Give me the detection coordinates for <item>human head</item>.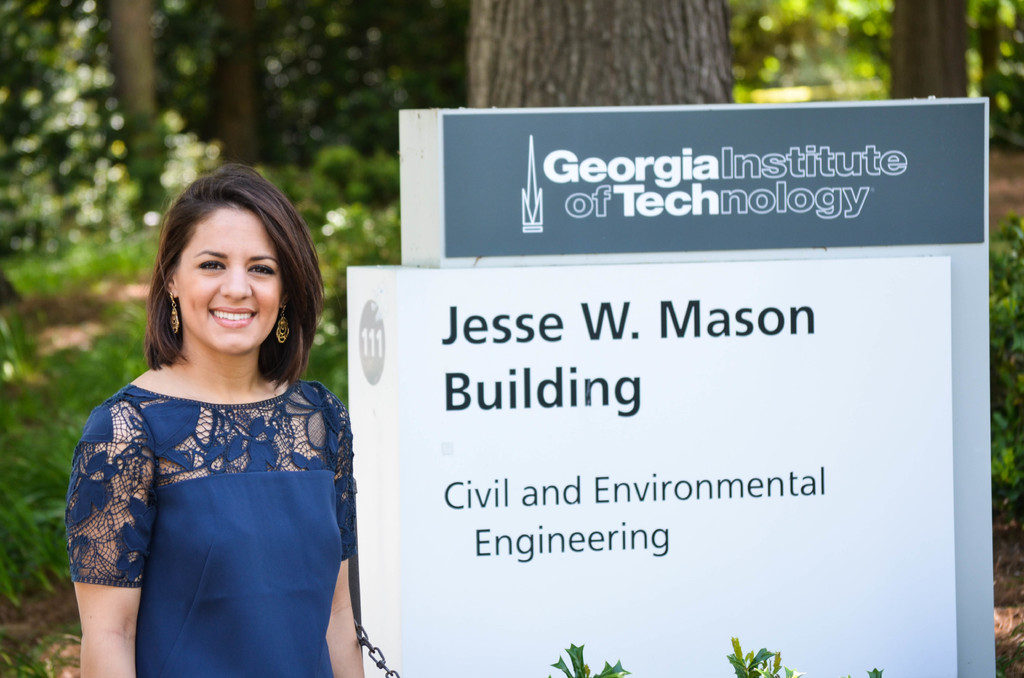
[left=125, top=163, right=315, bottom=391].
